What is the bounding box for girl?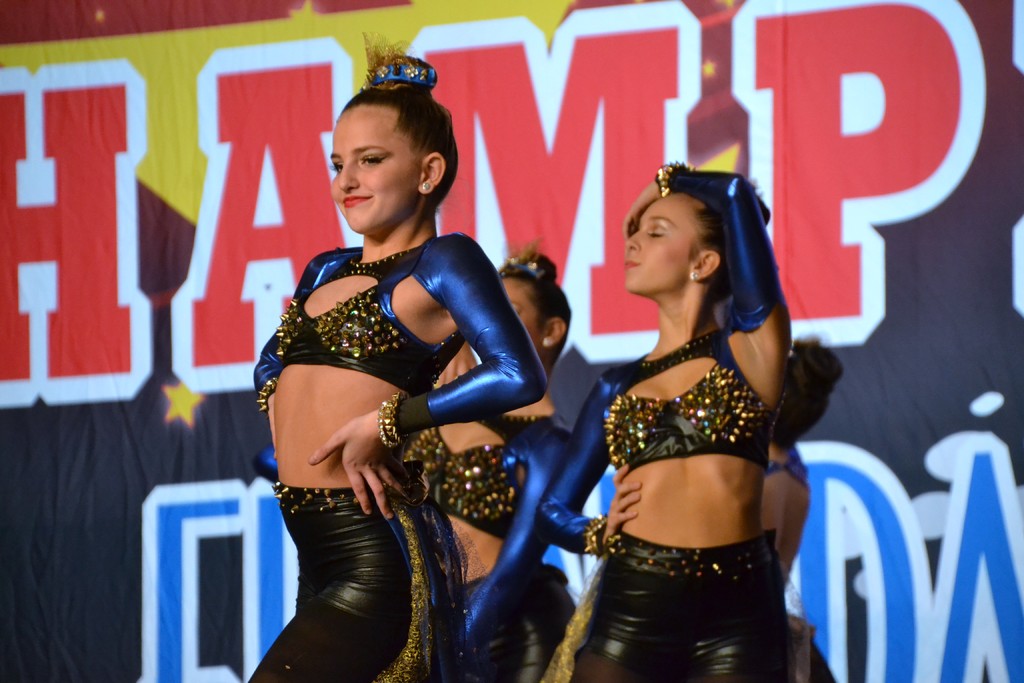
bbox(536, 159, 792, 680).
